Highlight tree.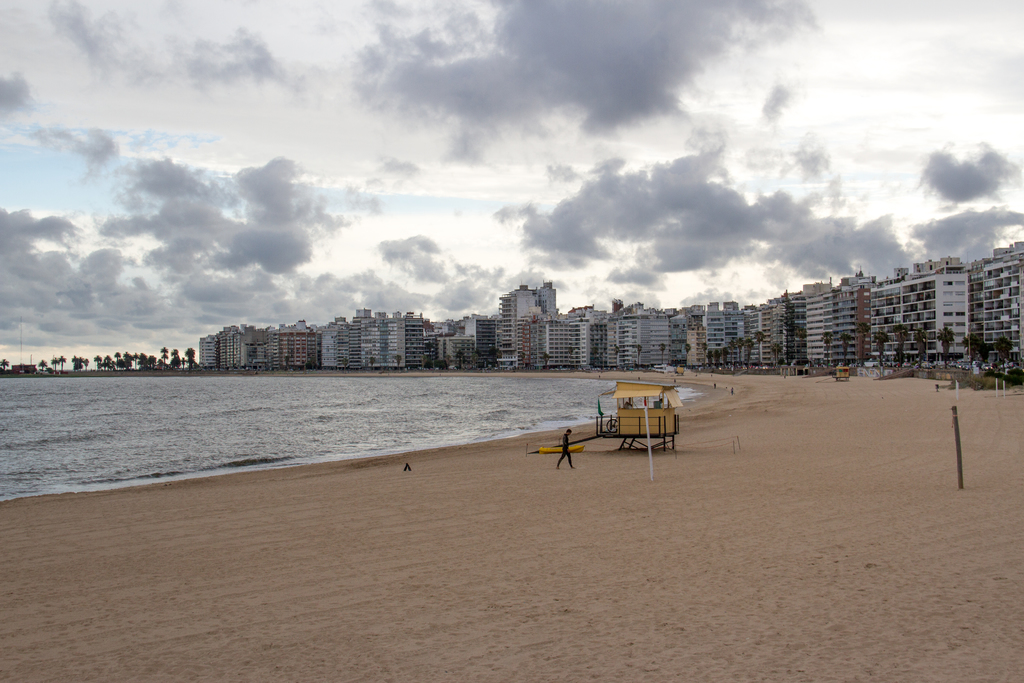
Highlighted region: {"left": 854, "top": 320, "right": 866, "bottom": 367}.
